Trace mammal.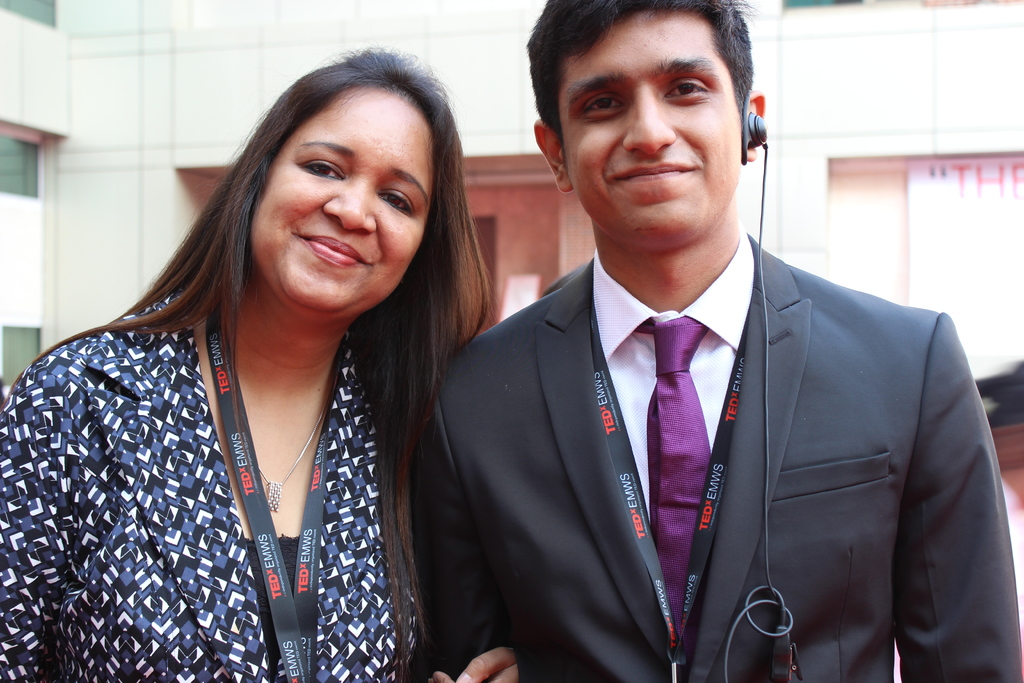
Traced to 0, 62, 549, 659.
